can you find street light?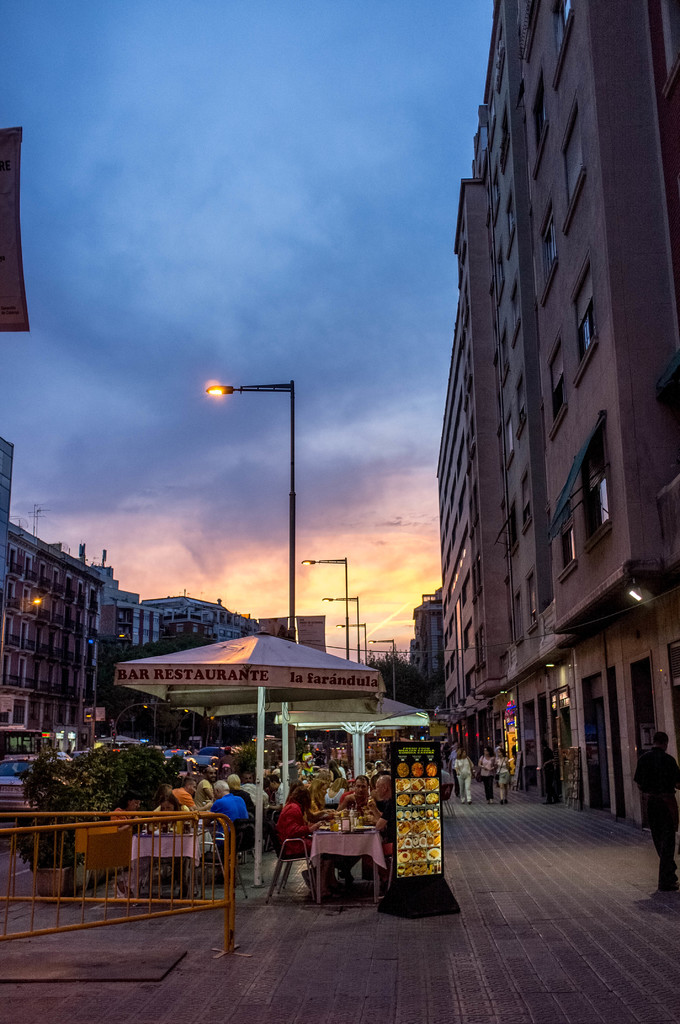
Yes, bounding box: <bbox>366, 638, 401, 701</bbox>.
